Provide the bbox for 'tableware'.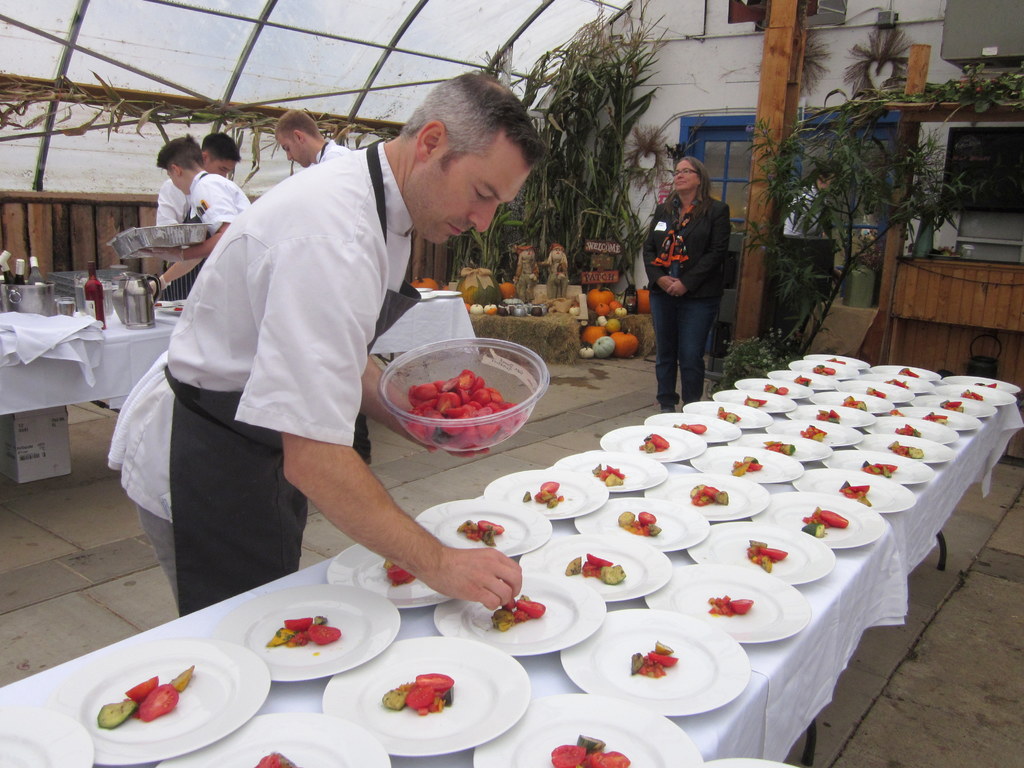
bbox=(515, 529, 671, 605).
